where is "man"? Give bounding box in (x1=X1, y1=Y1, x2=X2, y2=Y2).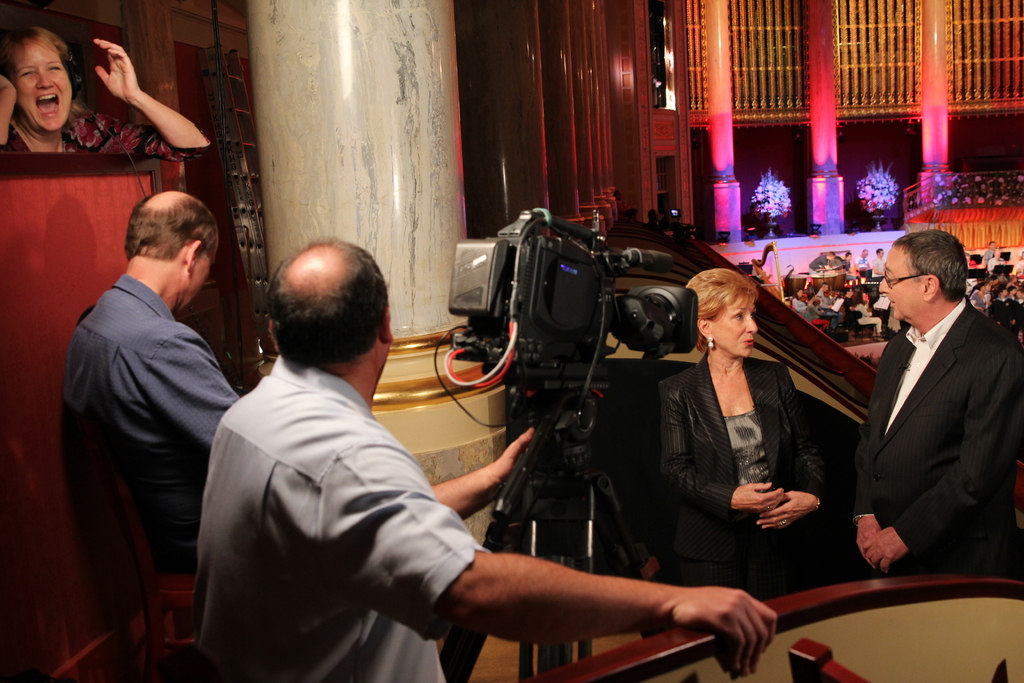
(x1=838, y1=286, x2=865, y2=337).
